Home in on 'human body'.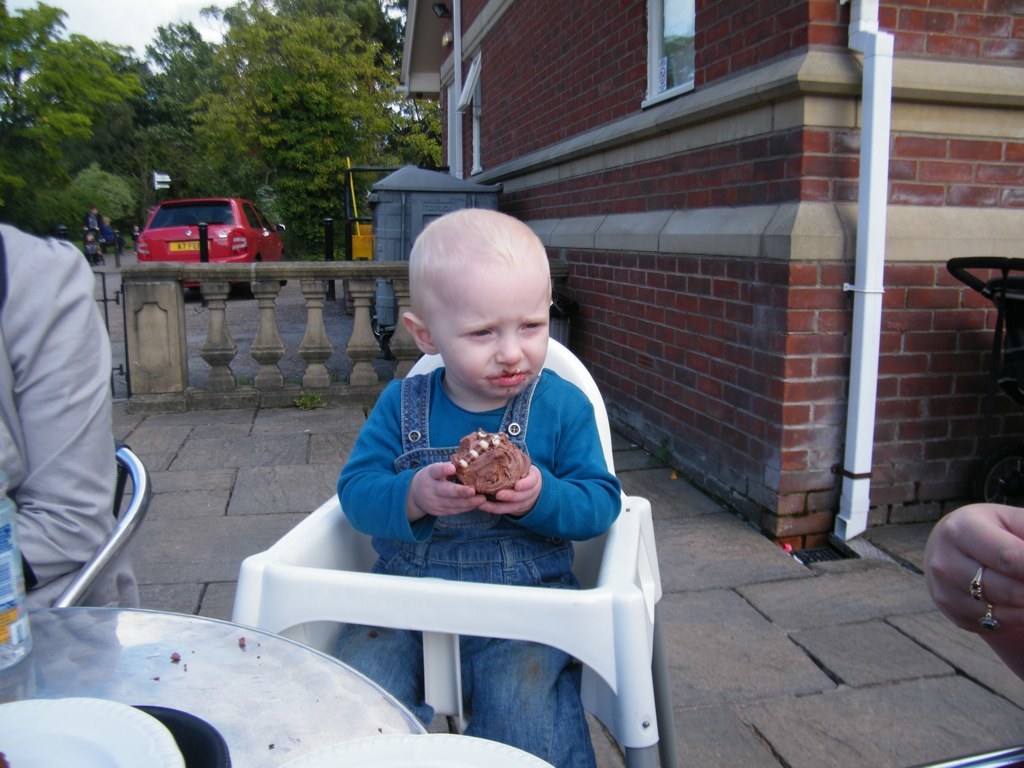
Homed in at region(233, 203, 673, 758).
